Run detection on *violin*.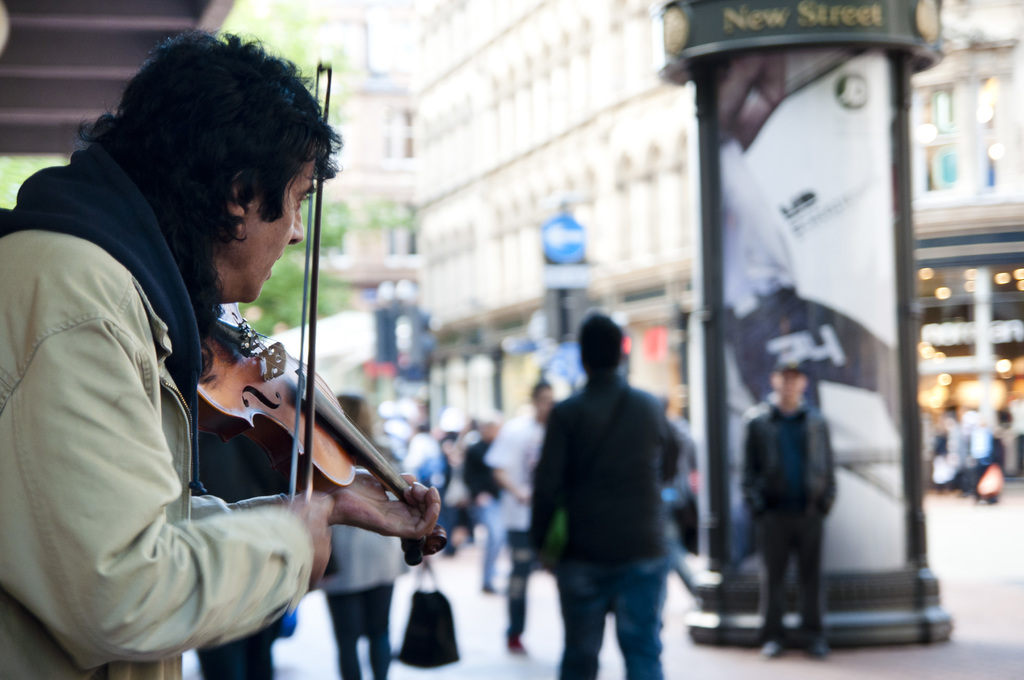
Result: {"x1": 191, "y1": 53, "x2": 451, "y2": 569}.
